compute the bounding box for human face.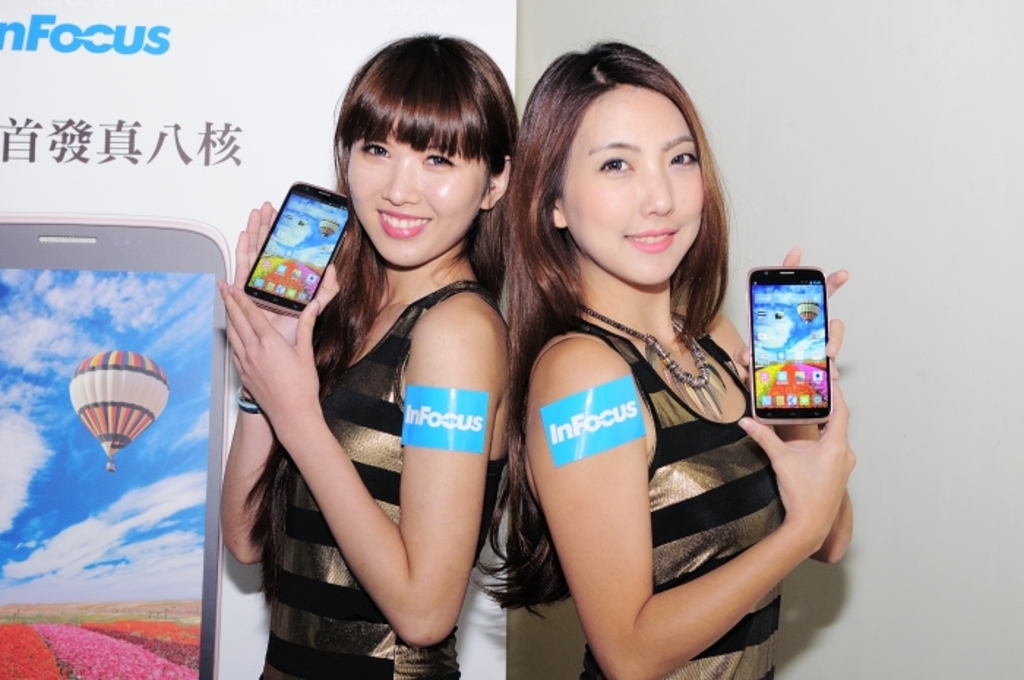
rect(569, 85, 701, 291).
